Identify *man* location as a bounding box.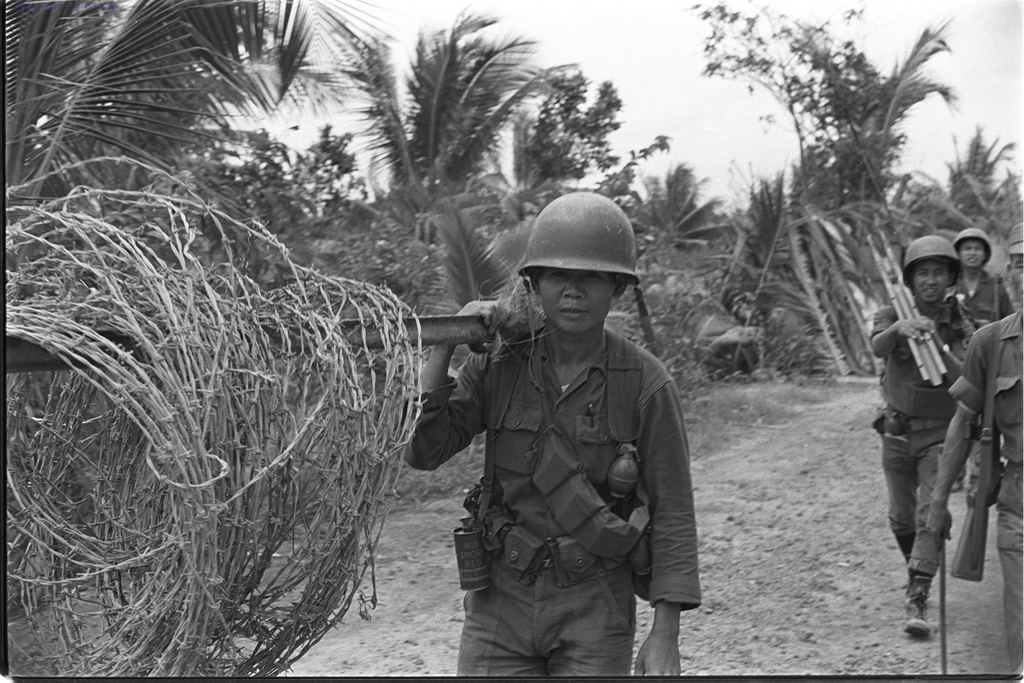
{"left": 867, "top": 233, "right": 973, "bottom": 638}.
